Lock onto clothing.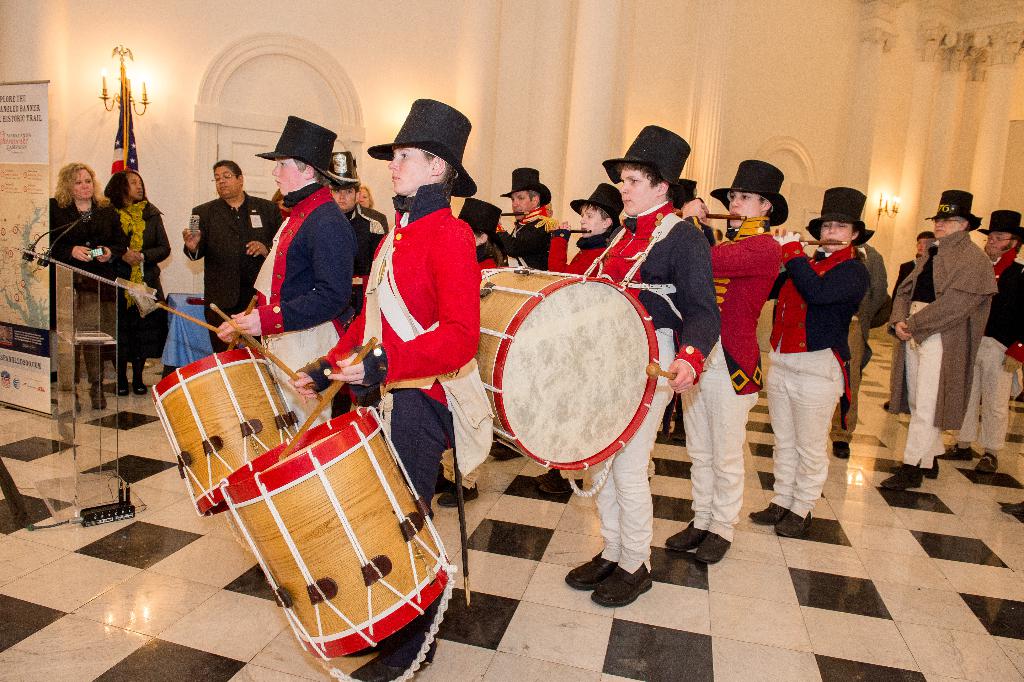
Locked: {"left": 990, "top": 256, "right": 1023, "bottom": 442}.
